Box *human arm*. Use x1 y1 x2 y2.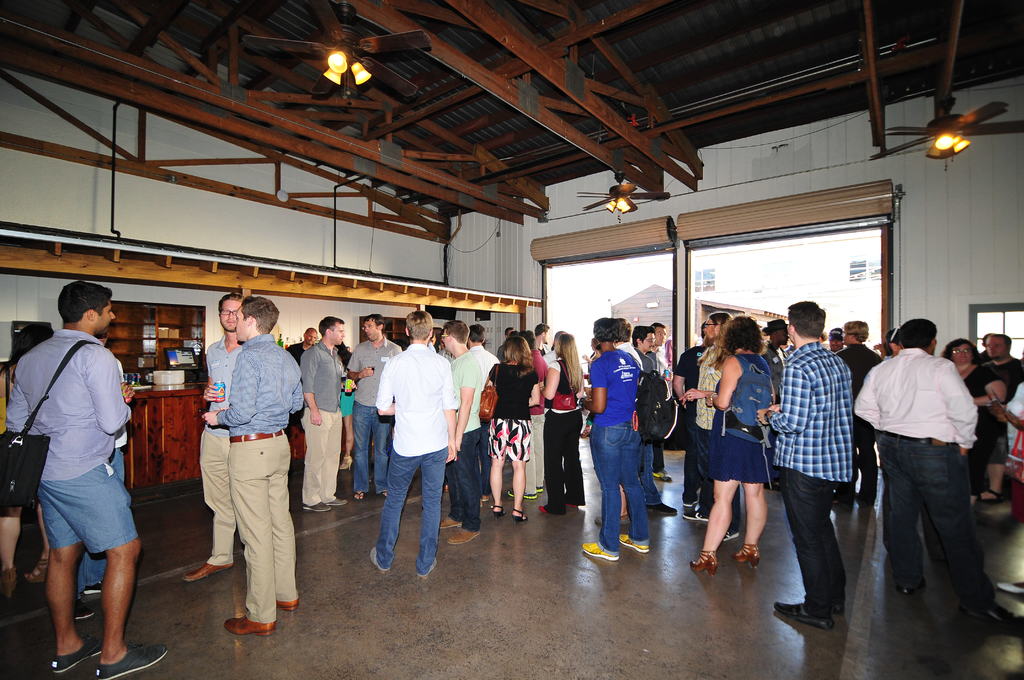
456 361 476 450.
